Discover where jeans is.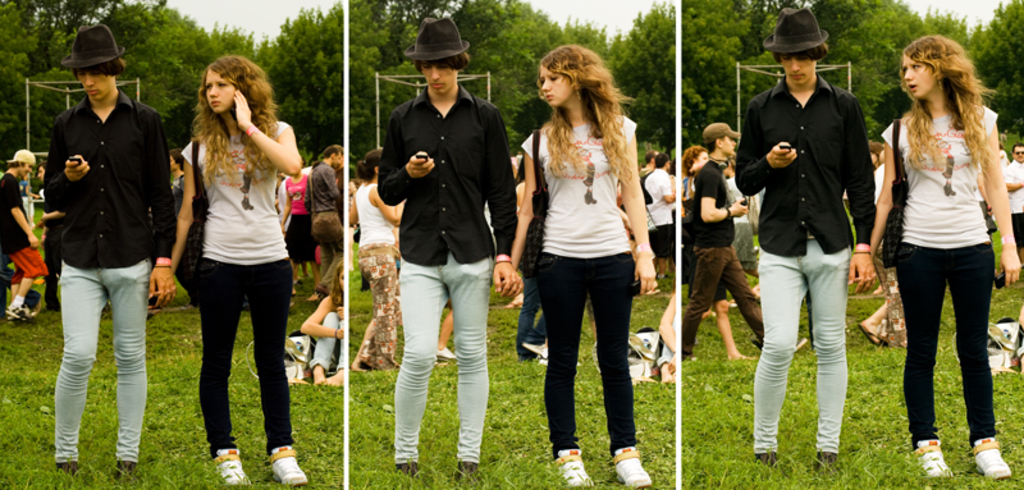
Discovered at 59 261 151 462.
